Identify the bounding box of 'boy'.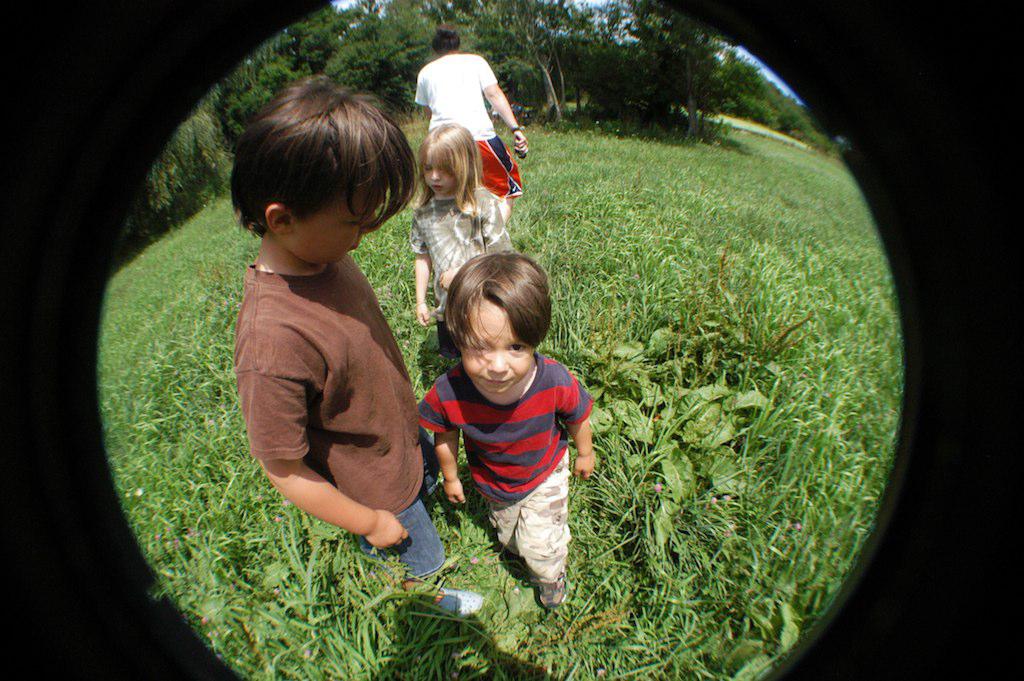
{"x1": 231, "y1": 74, "x2": 484, "y2": 617}.
